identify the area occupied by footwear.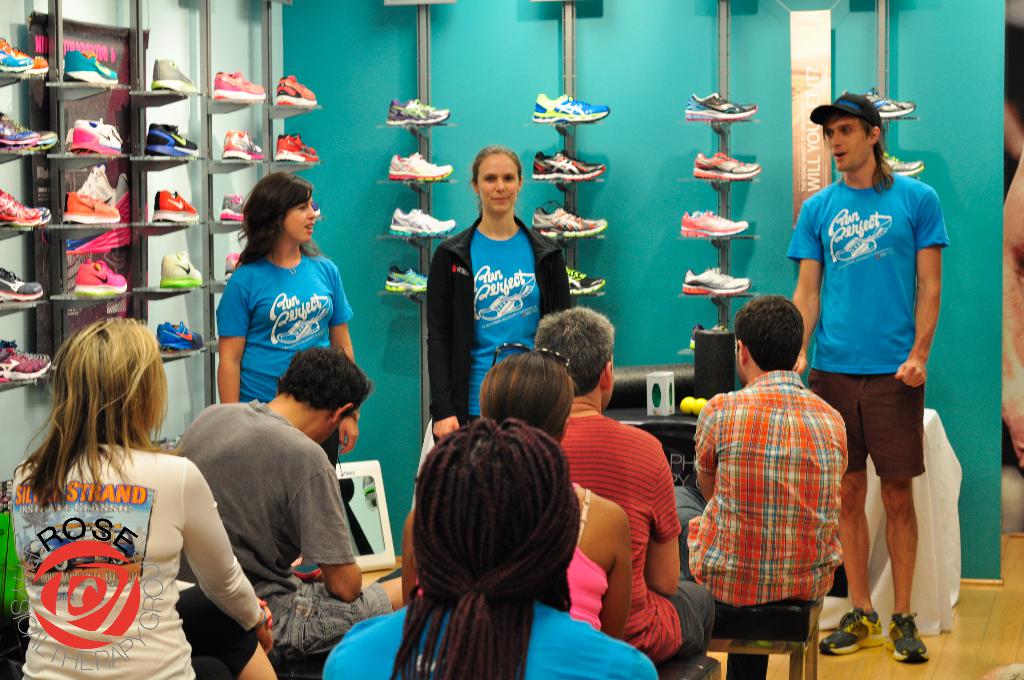
Area: (685,93,758,123).
